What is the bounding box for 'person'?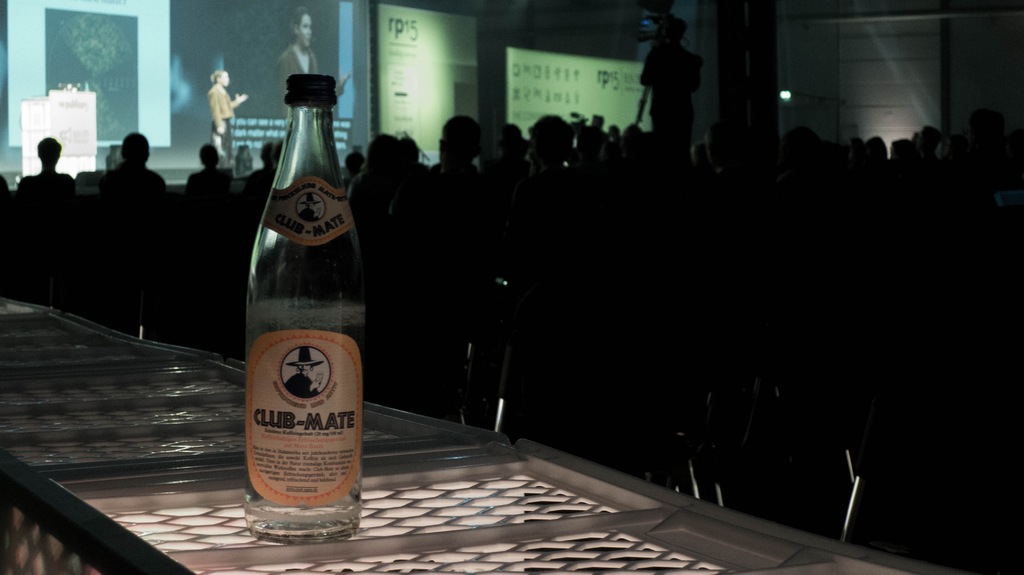
locate(278, 8, 348, 120).
